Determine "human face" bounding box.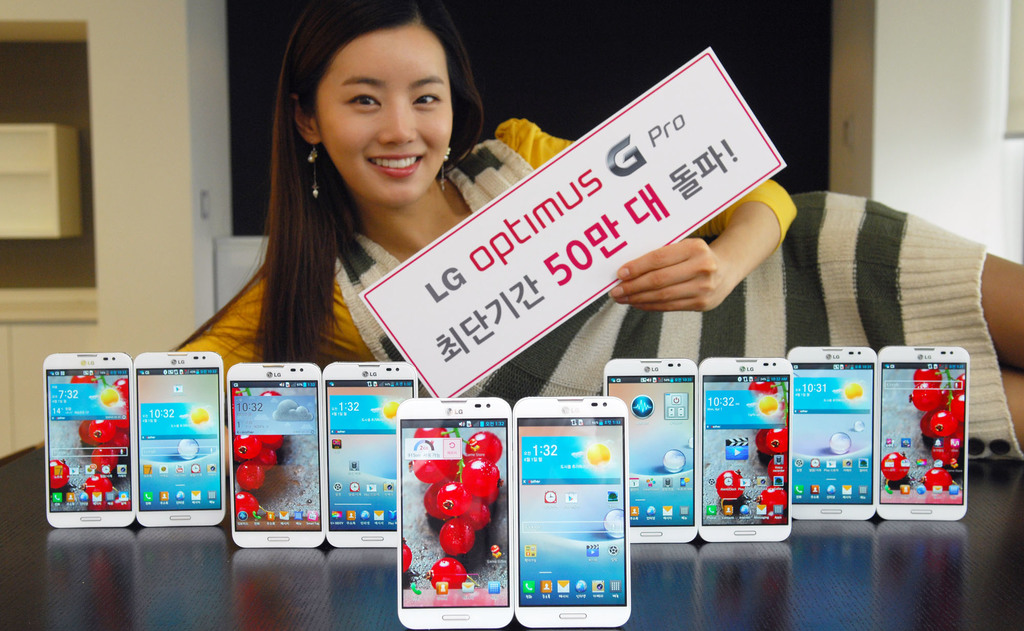
Determined: box(314, 20, 451, 208).
